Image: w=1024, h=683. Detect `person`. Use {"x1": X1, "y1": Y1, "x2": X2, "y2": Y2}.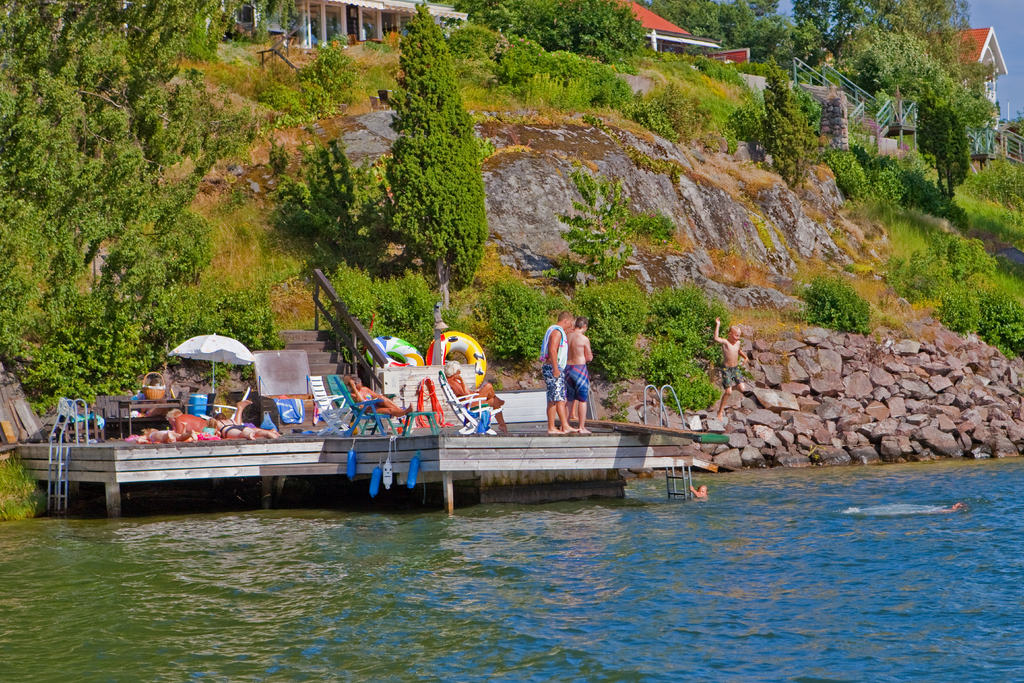
{"x1": 445, "y1": 361, "x2": 510, "y2": 436}.
